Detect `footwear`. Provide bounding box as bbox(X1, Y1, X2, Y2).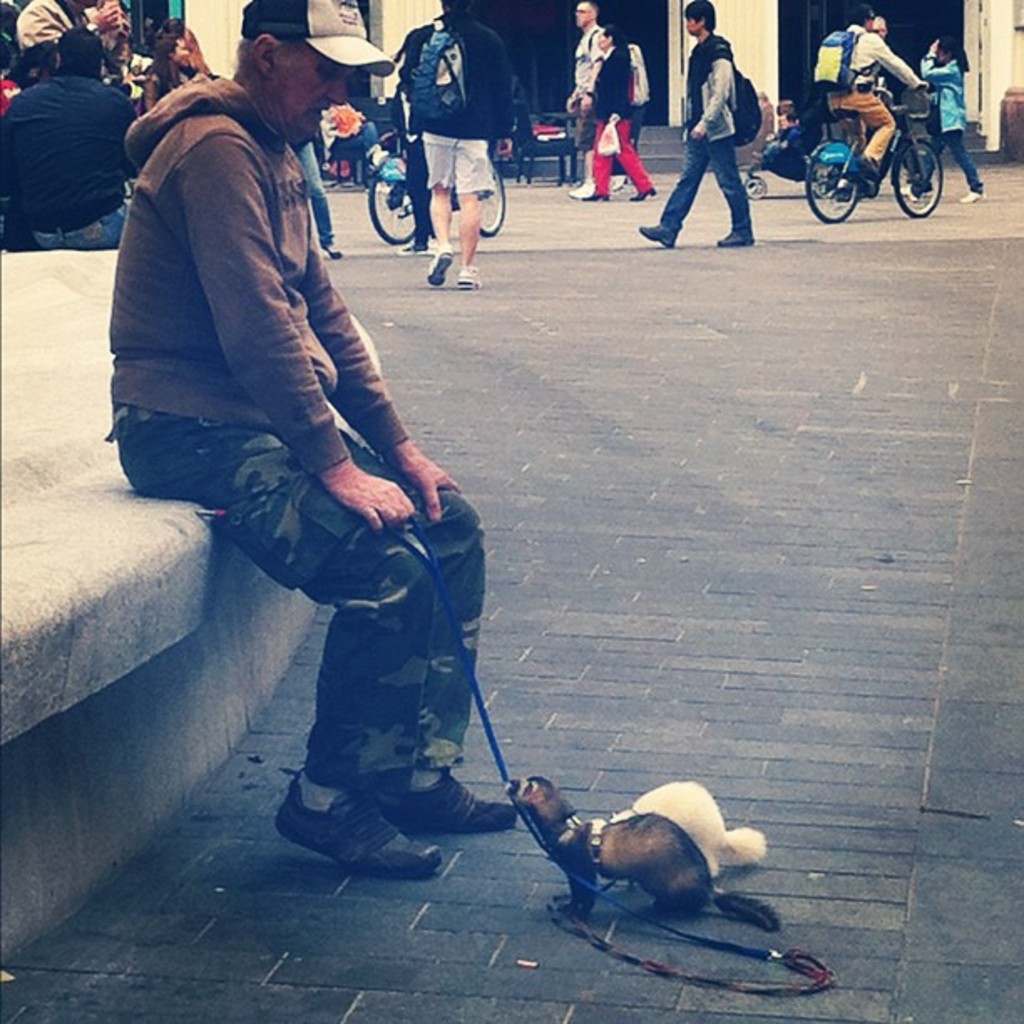
bbox(271, 766, 450, 868).
